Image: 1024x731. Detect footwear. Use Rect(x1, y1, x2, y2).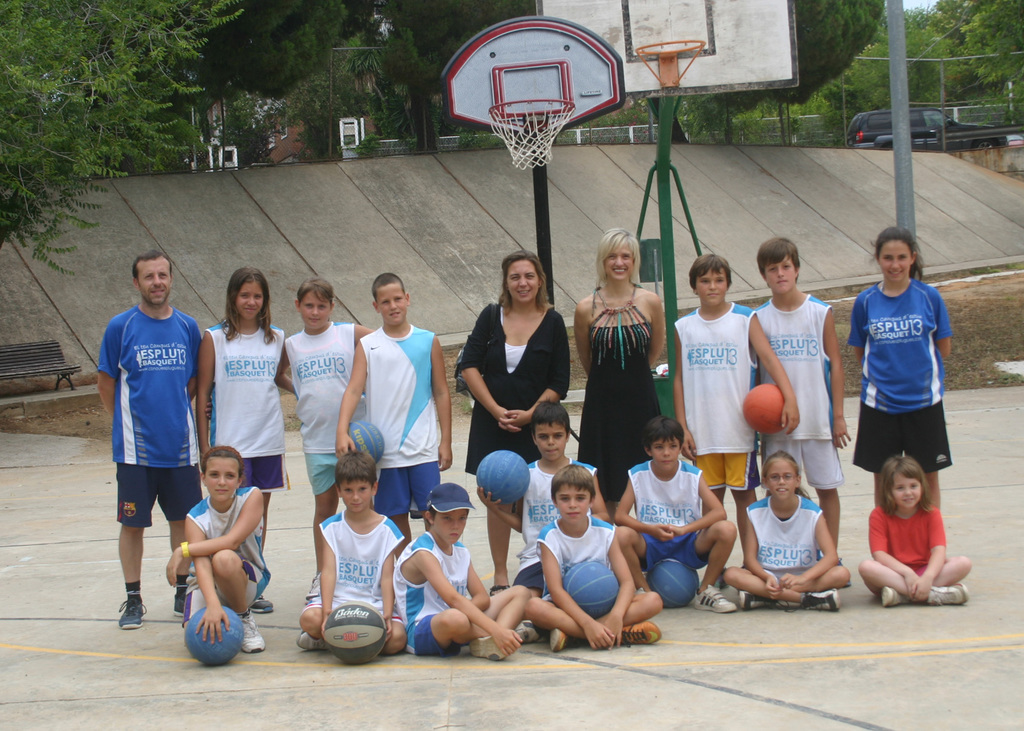
Rect(618, 616, 667, 639).
